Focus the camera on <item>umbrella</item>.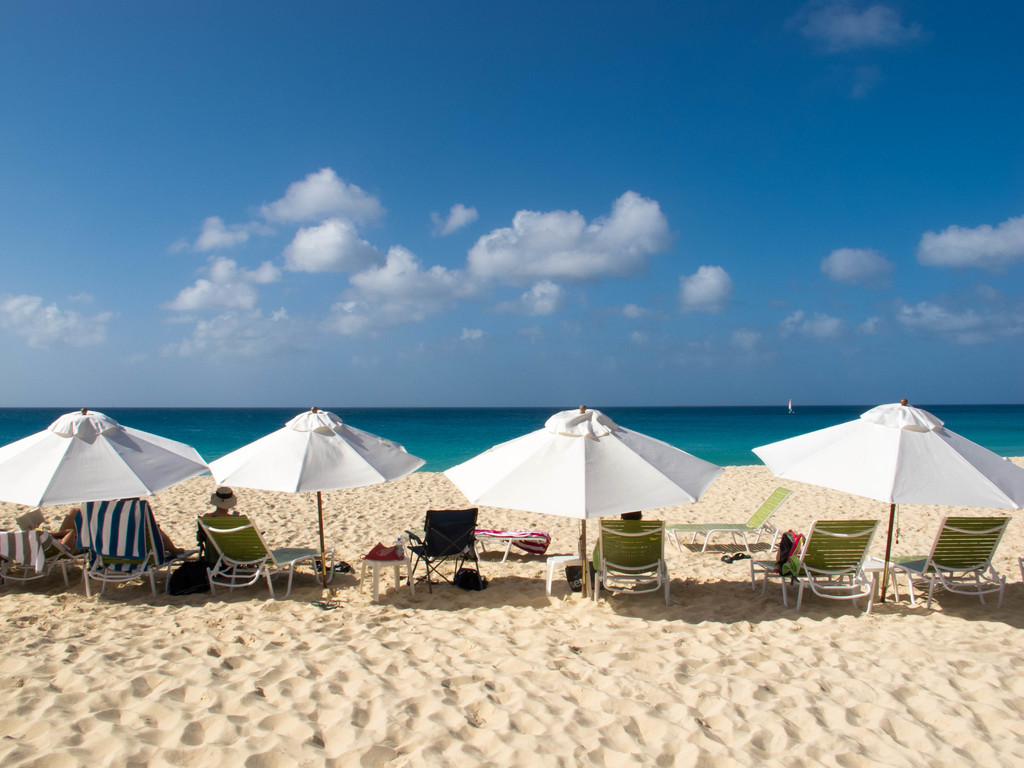
Focus region: box=[444, 408, 724, 598].
